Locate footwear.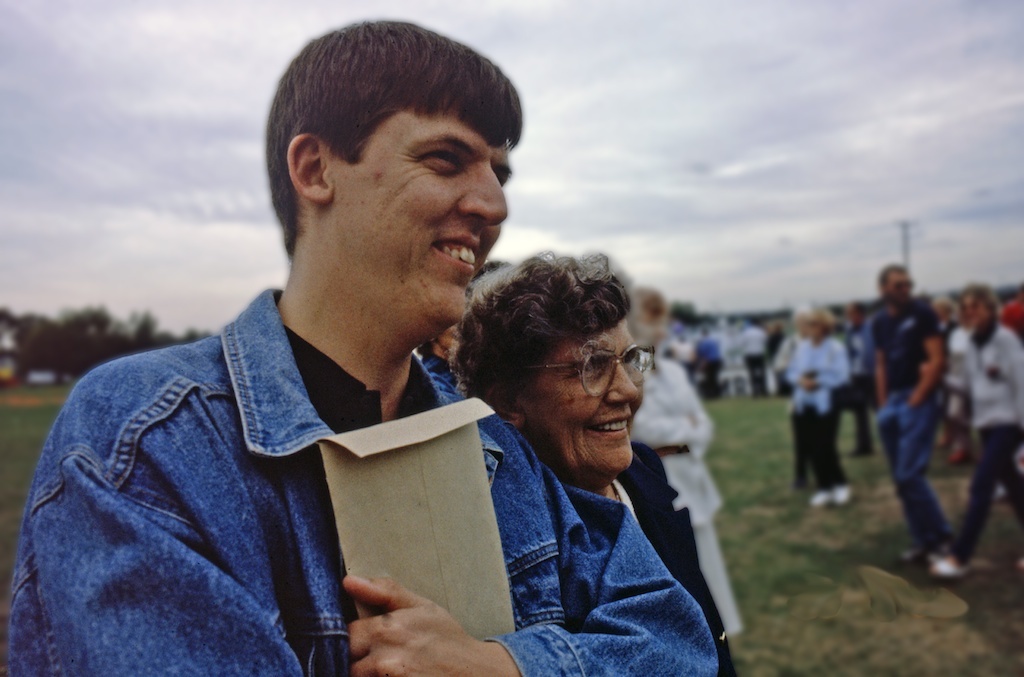
Bounding box: x1=933, y1=557, x2=976, y2=574.
